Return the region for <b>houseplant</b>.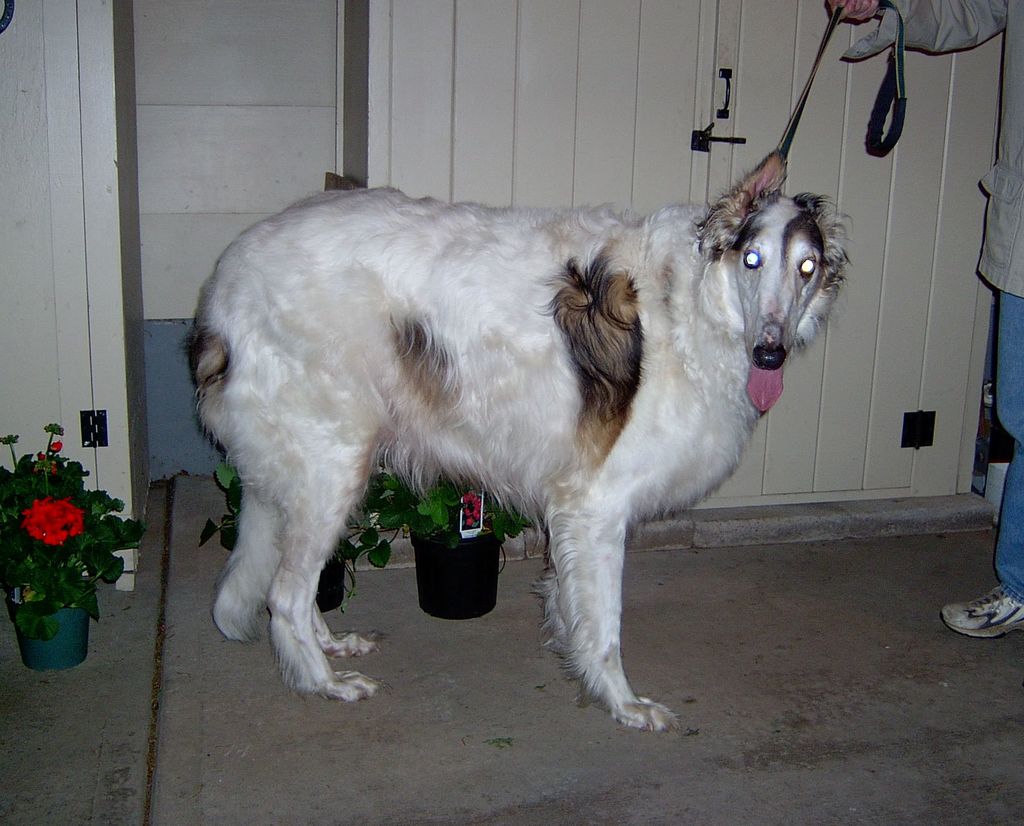
region(390, 481, 527, 616).
